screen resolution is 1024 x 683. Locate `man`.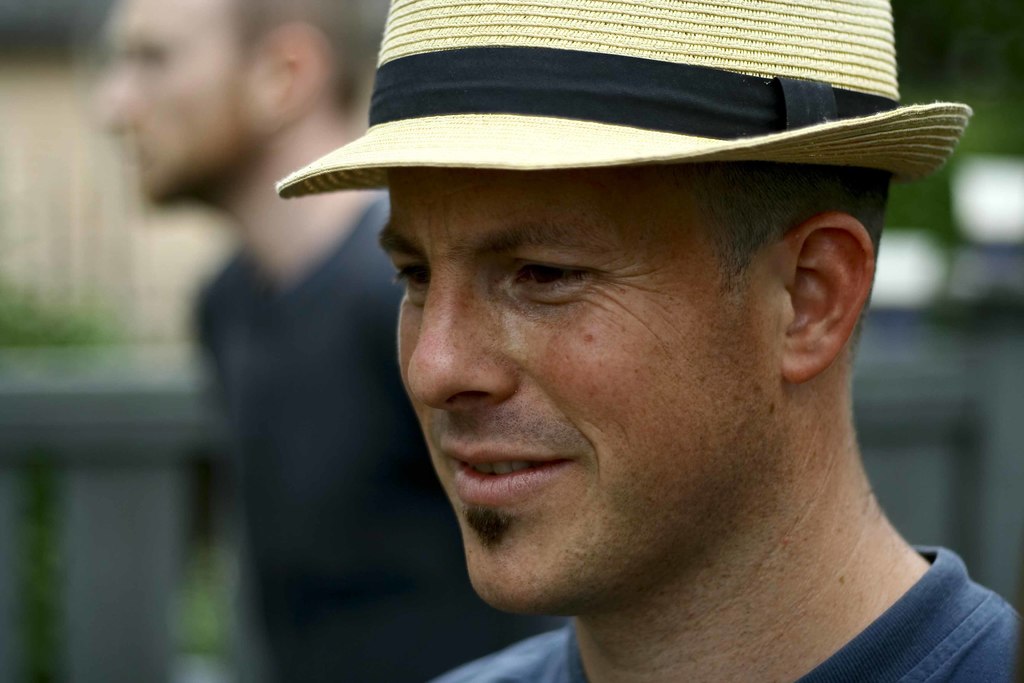
region(86, 0, 574, 682).
